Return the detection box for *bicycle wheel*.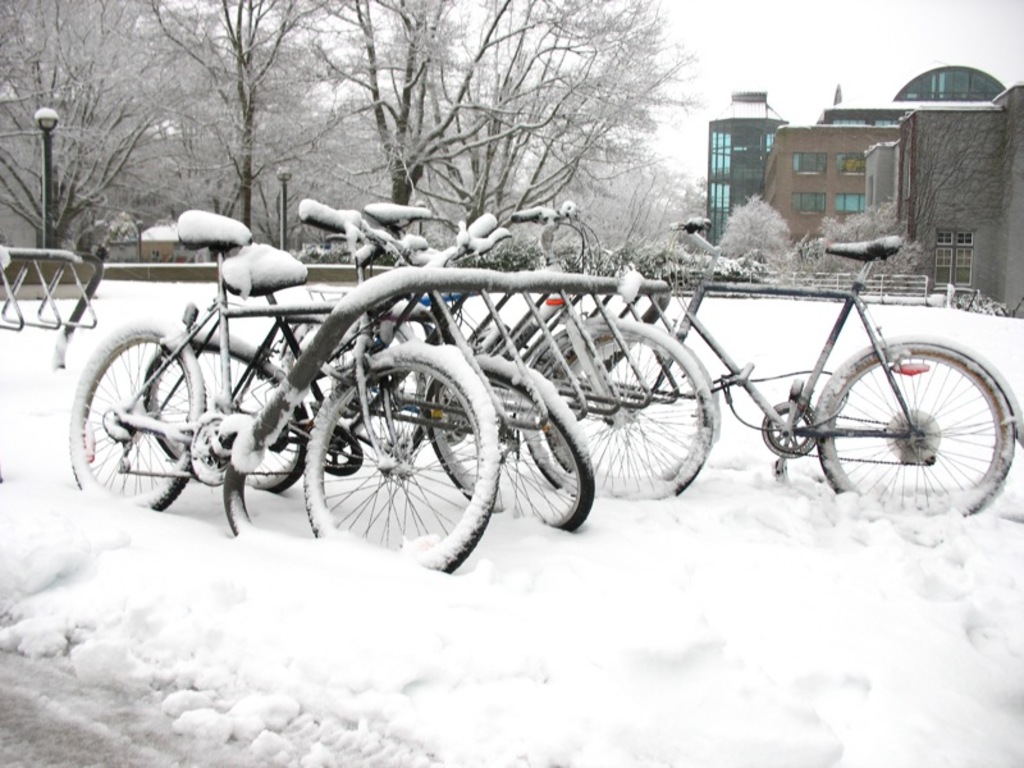
{"left": 147, "top": 325, "right": 315, "bottom": 493}.
